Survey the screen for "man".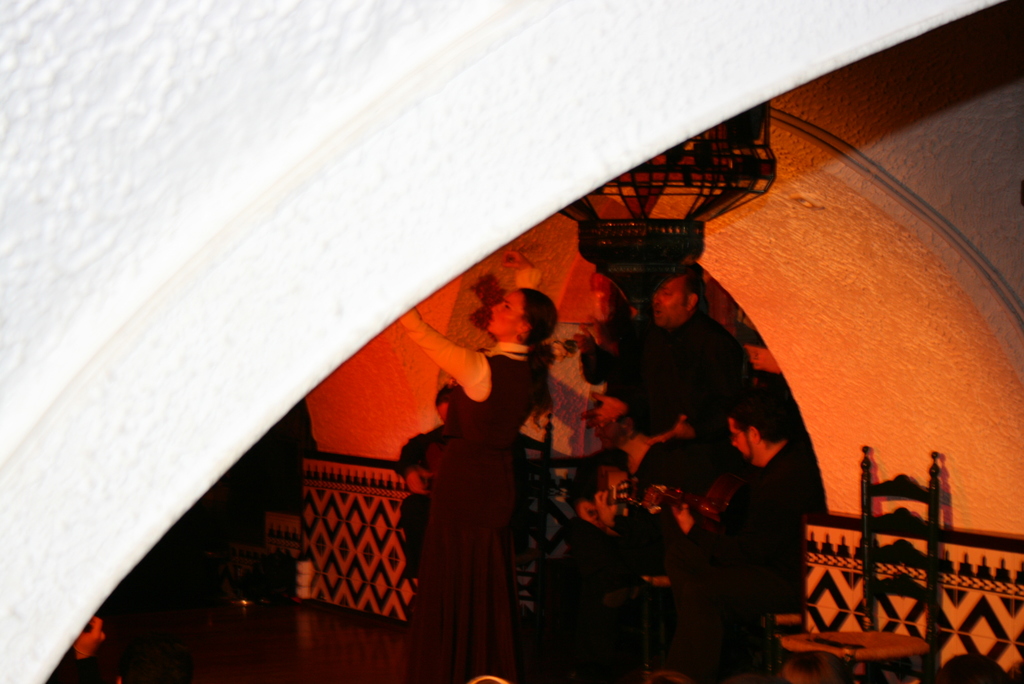
Survey found: [left=673, top=394, right=826, bottom=683].
